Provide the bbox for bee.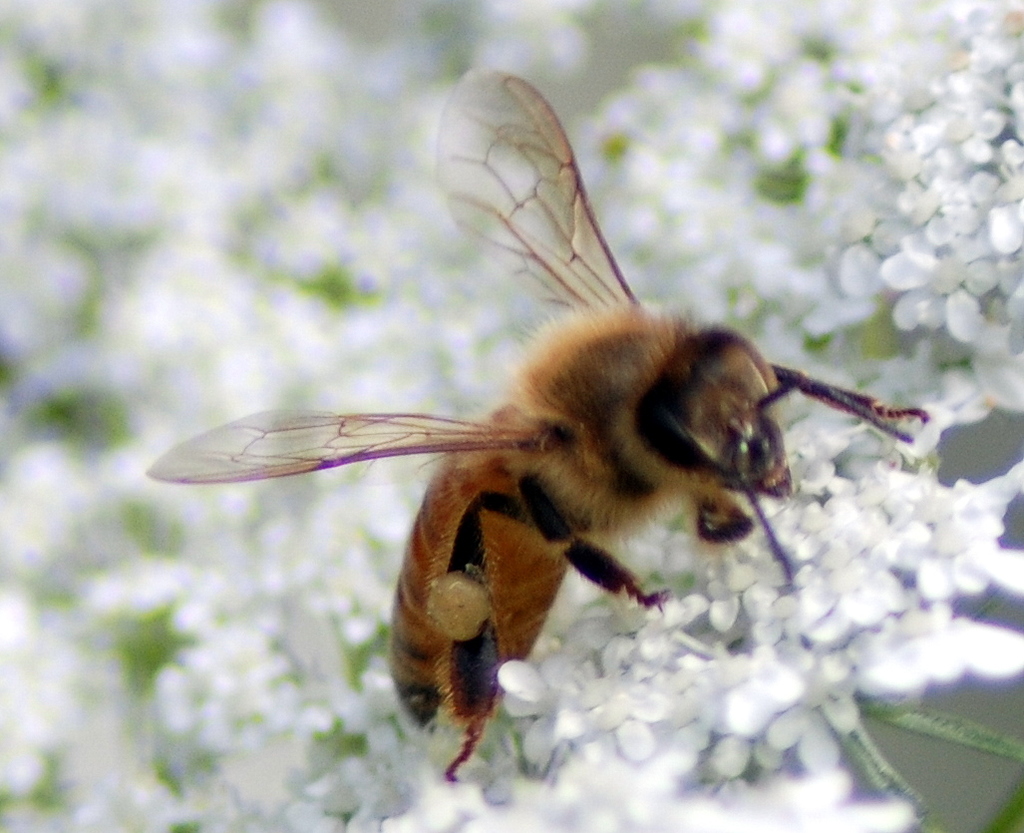
(x1=119, y1=55, x2=919, y2=808).
